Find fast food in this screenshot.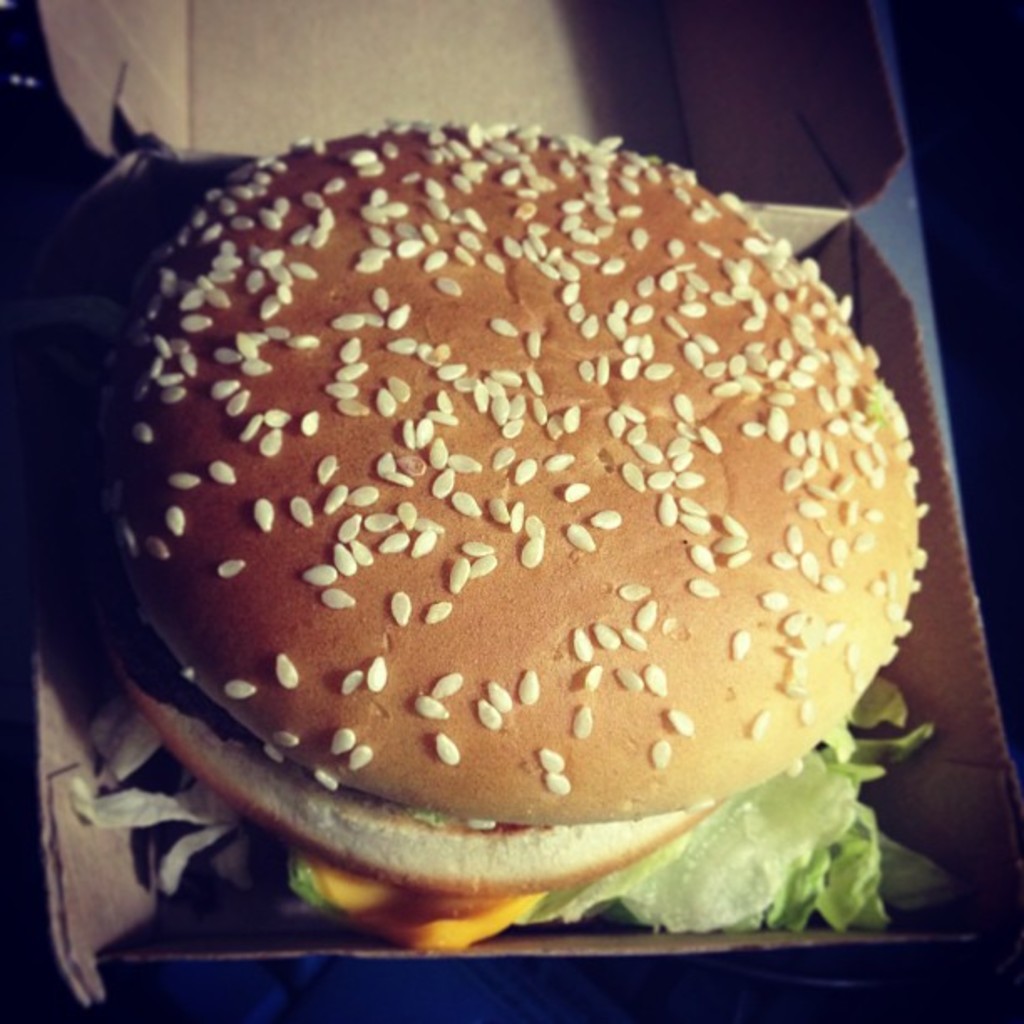
The bounding box for fast food is bbox=[0, 110, 999, 970].
